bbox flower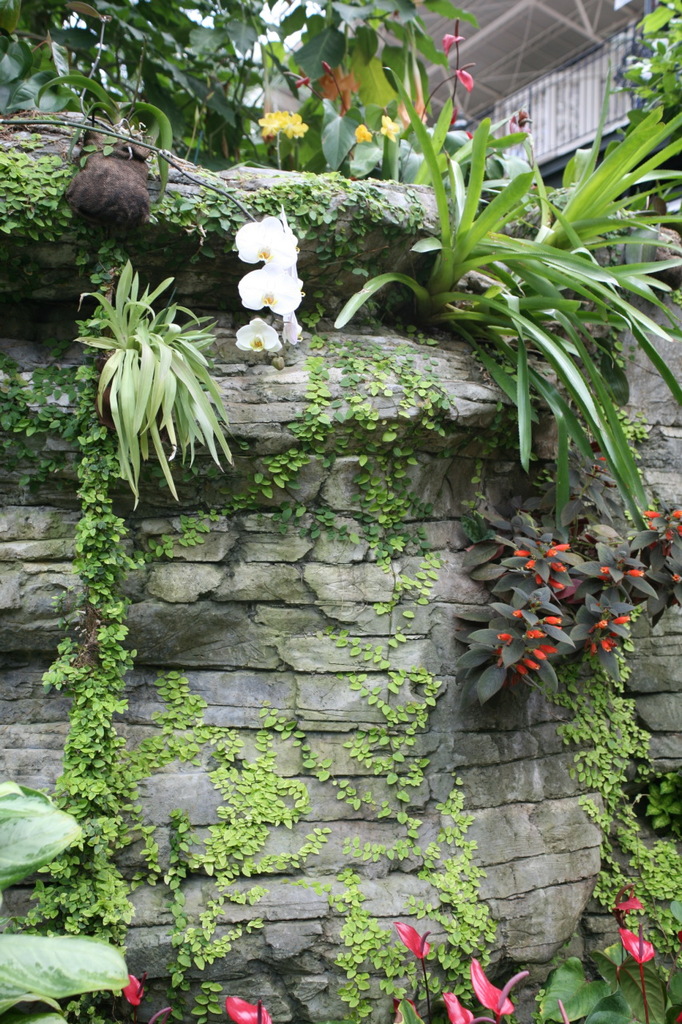
(281, 70, 308, 89)
